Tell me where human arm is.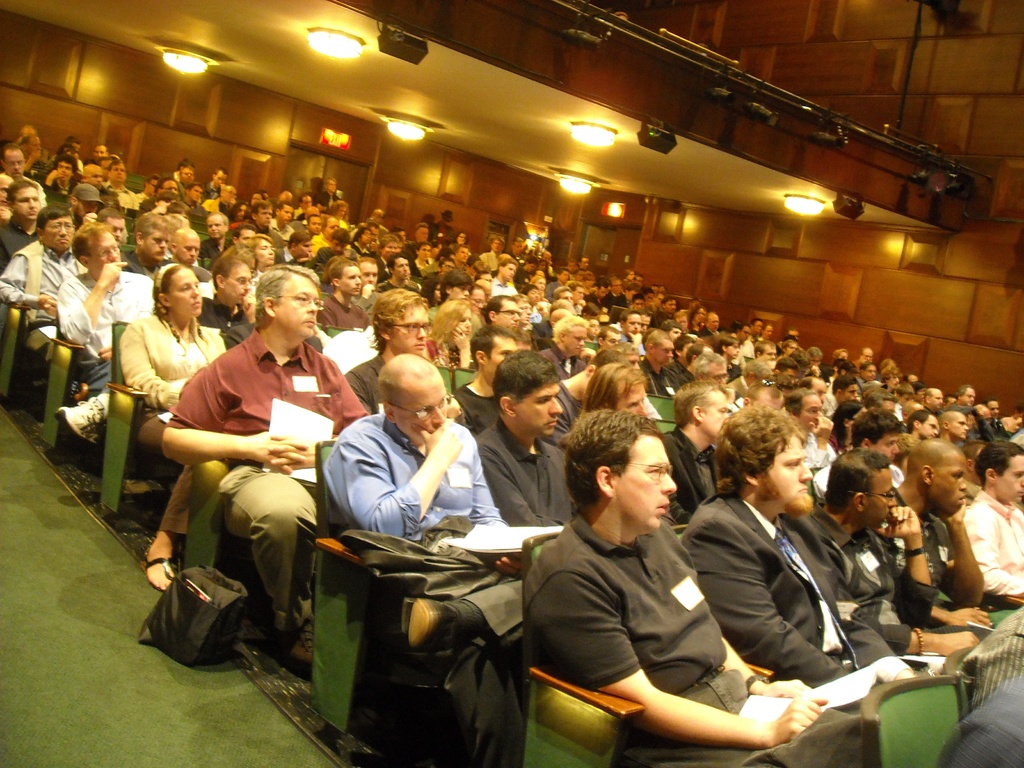
human arm is at Rect(803, 413, 837, 467).
